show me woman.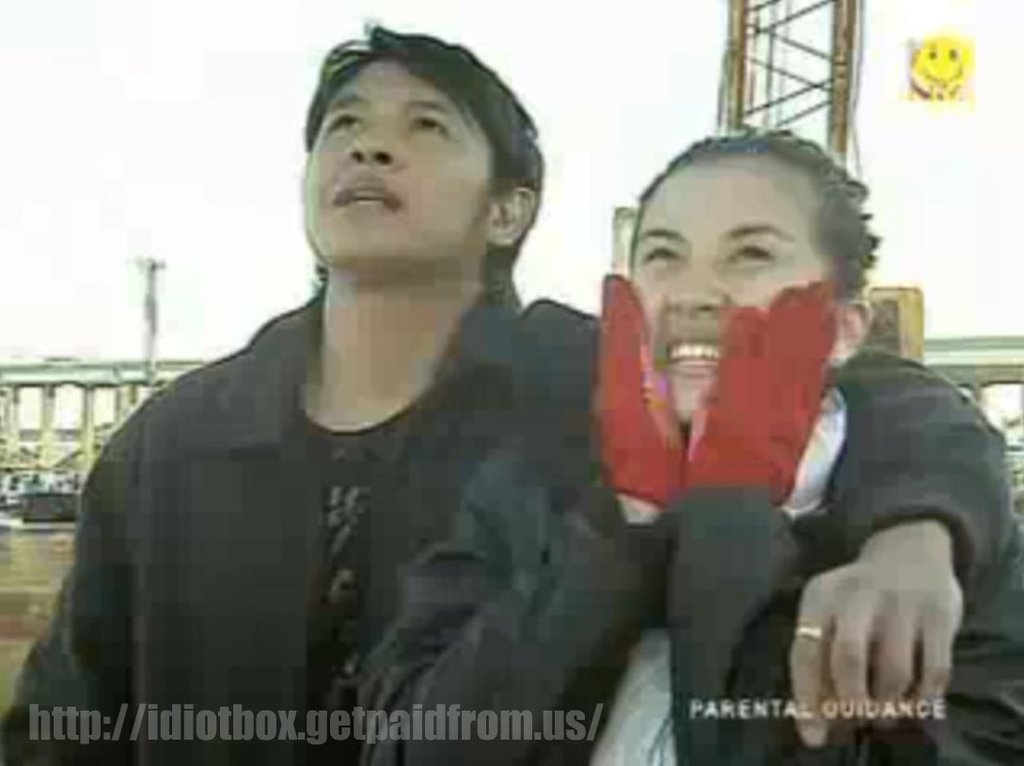
woman is here: [349, 125, 1023, 765].
